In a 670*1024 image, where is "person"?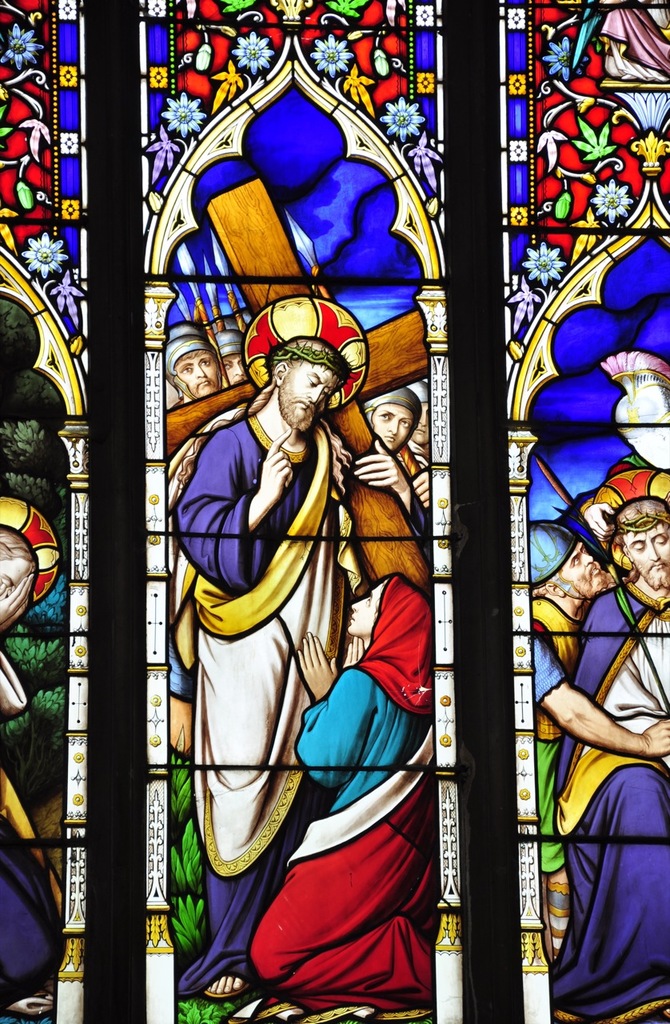
Rect(205, 315, 250, 384).
